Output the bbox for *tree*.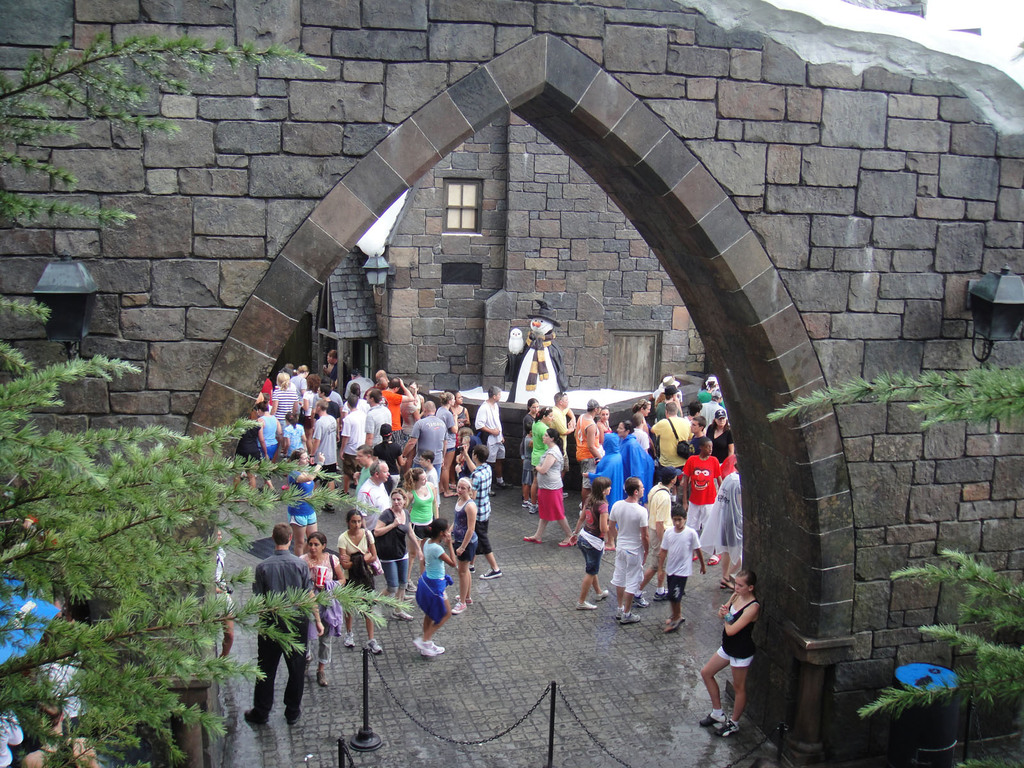
bbox=(765, 365, 1023, 717).
